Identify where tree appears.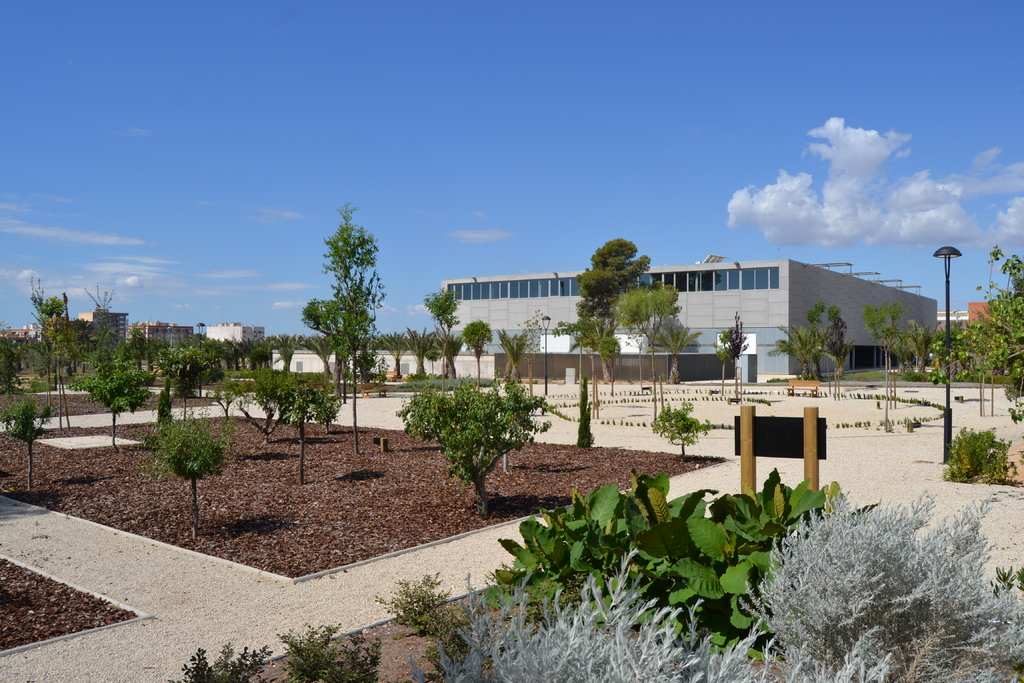
Appears at (495, 329, 534, 383).
